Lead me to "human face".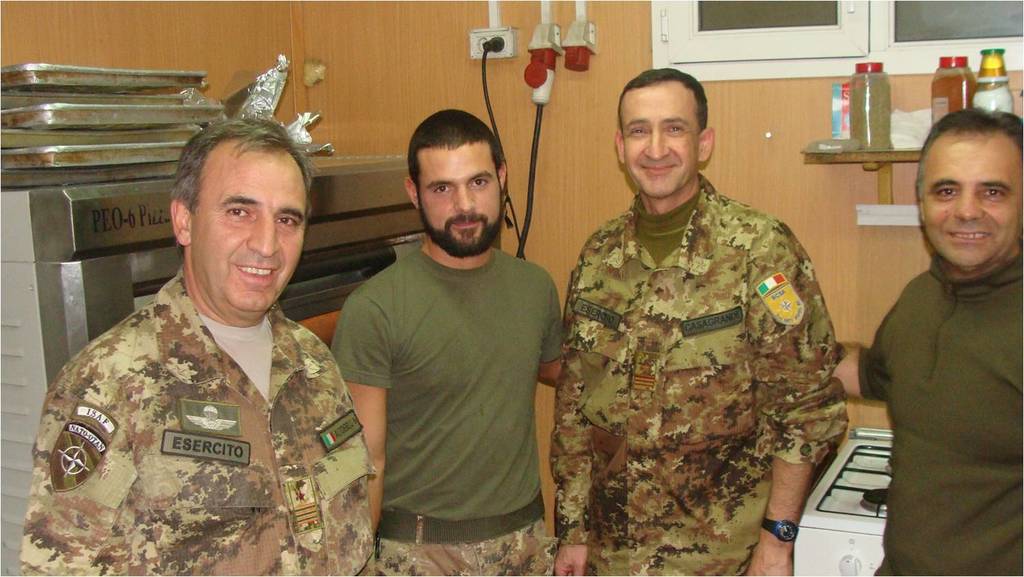
Lead to {"x1": 919, "y1": 133, "x2": 1023, "y2": 265}.
